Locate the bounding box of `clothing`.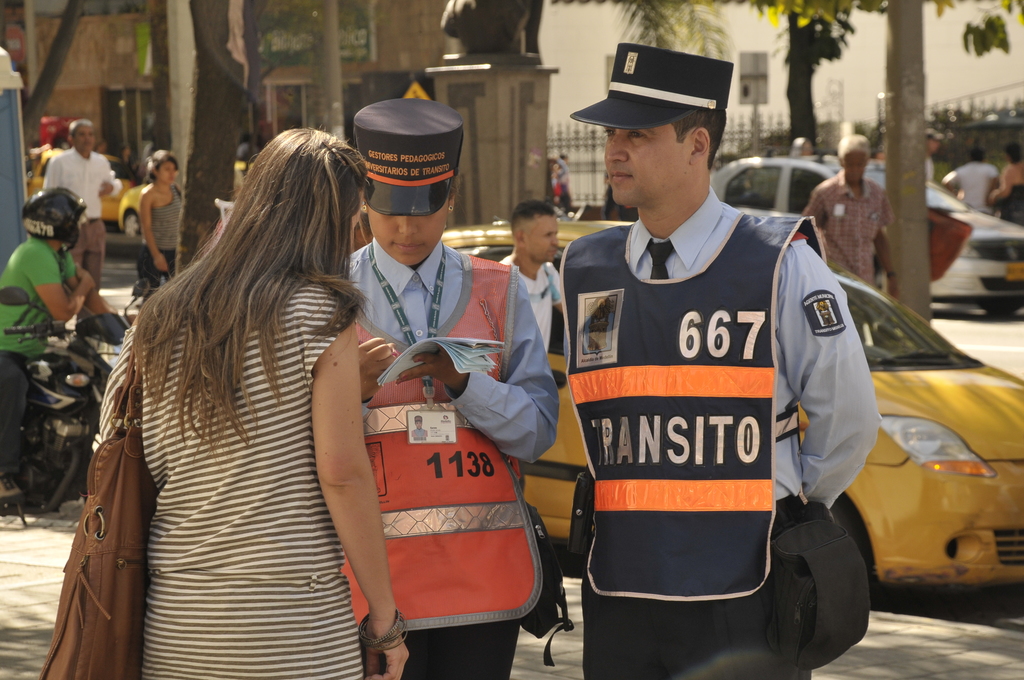
Bounding box: [x1=502, y1=252, x2=567, y2=401].
